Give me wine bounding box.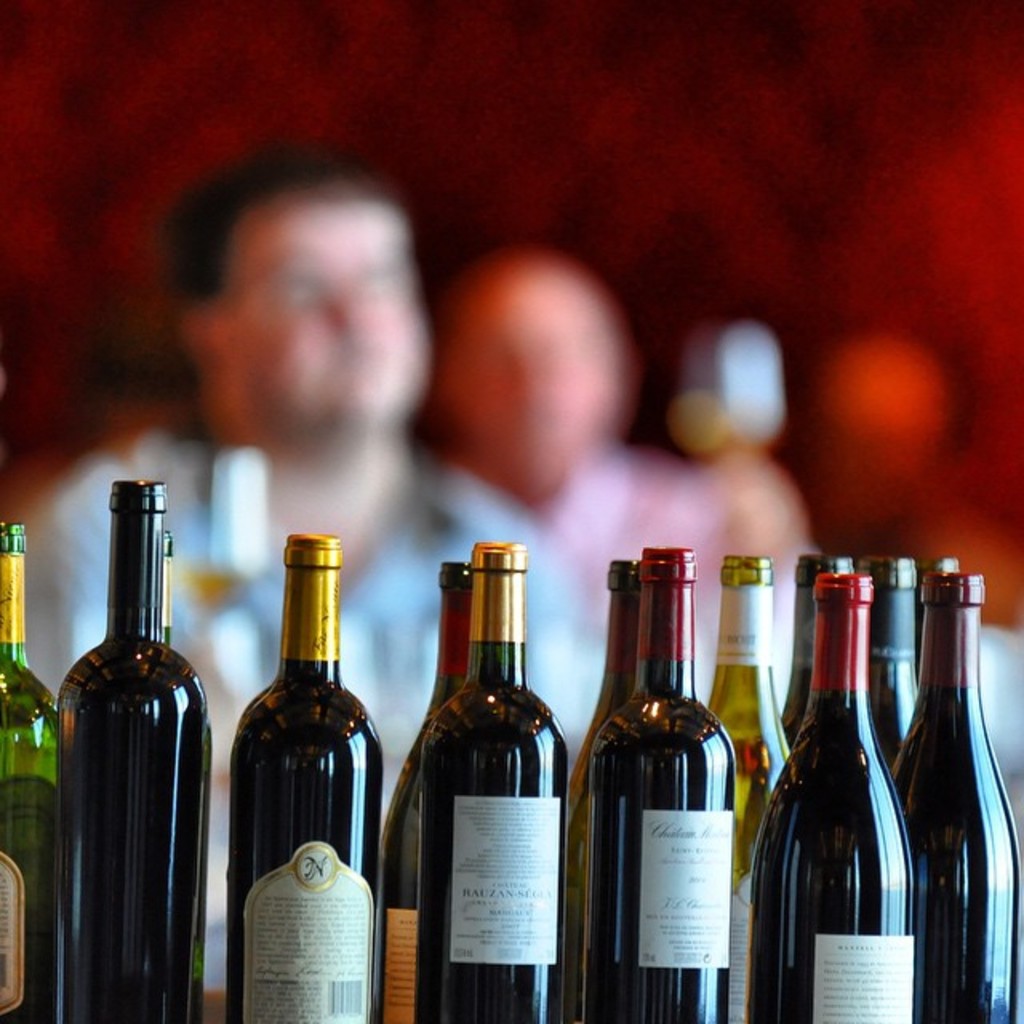
893,570,1016,1022.
